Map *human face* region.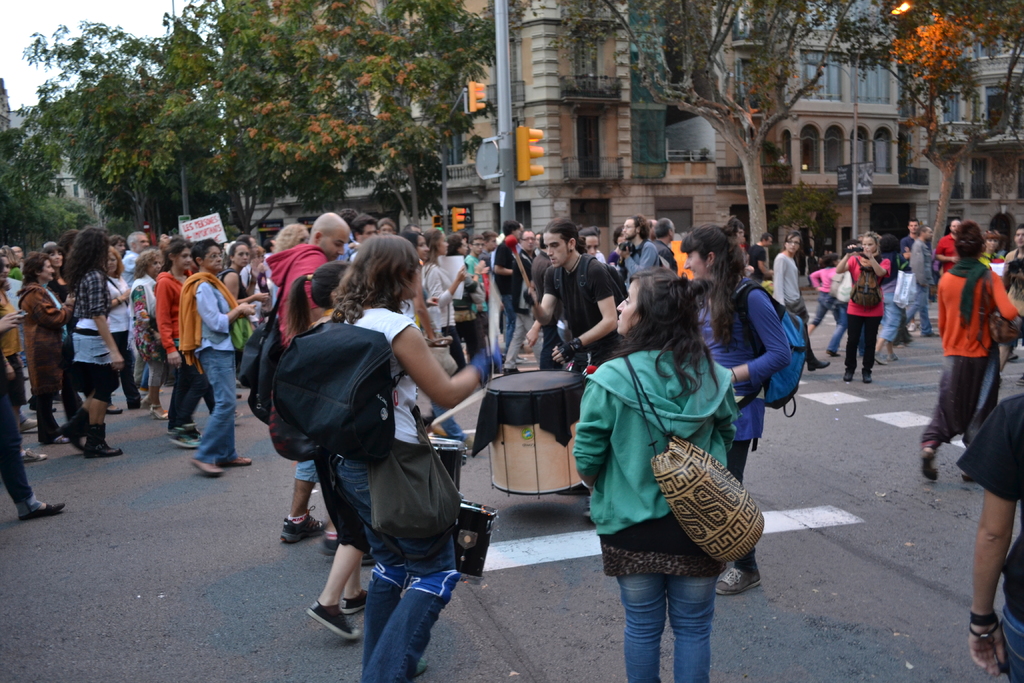
Mapped to {"x1": 471, "y1": 237, "x2": 483, "y2": 252}.
